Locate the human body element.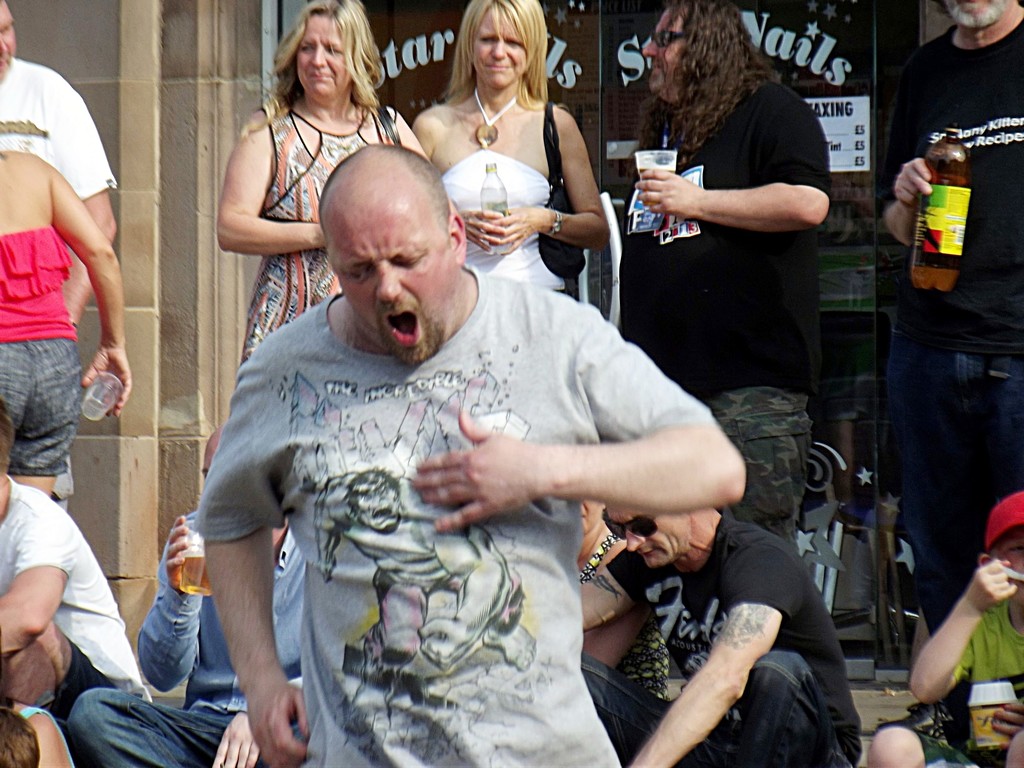
Element bbox: select_region(0, 415, 155, 725).
